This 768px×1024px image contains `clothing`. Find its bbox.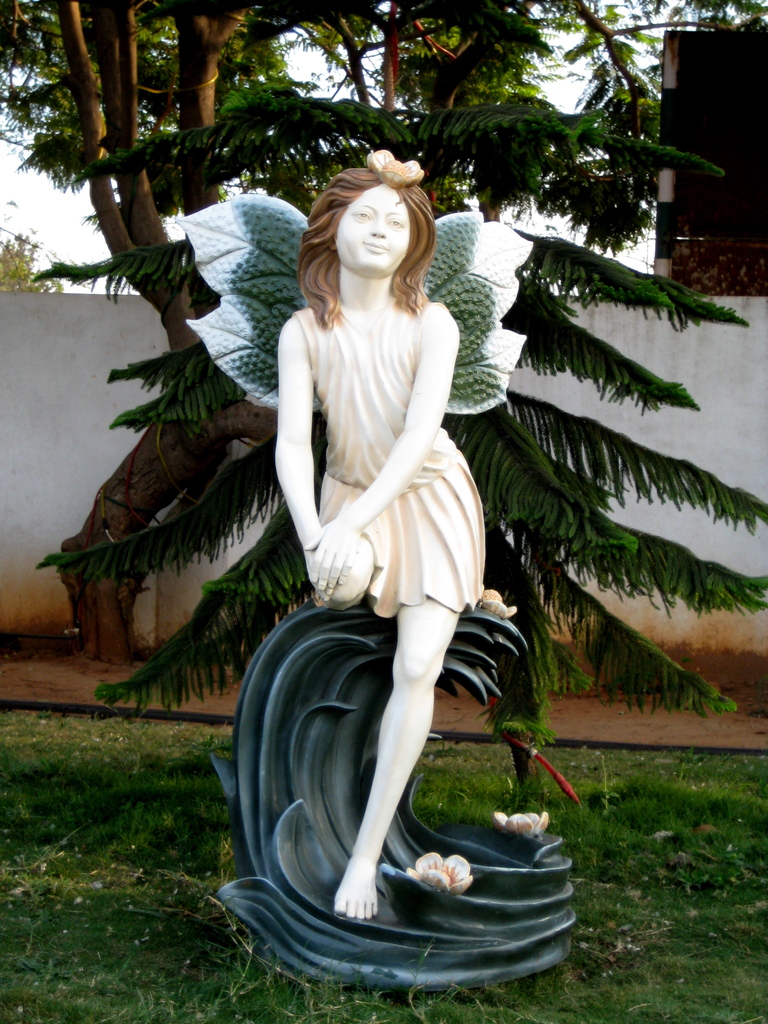
box(269, 223, 486, 664).
